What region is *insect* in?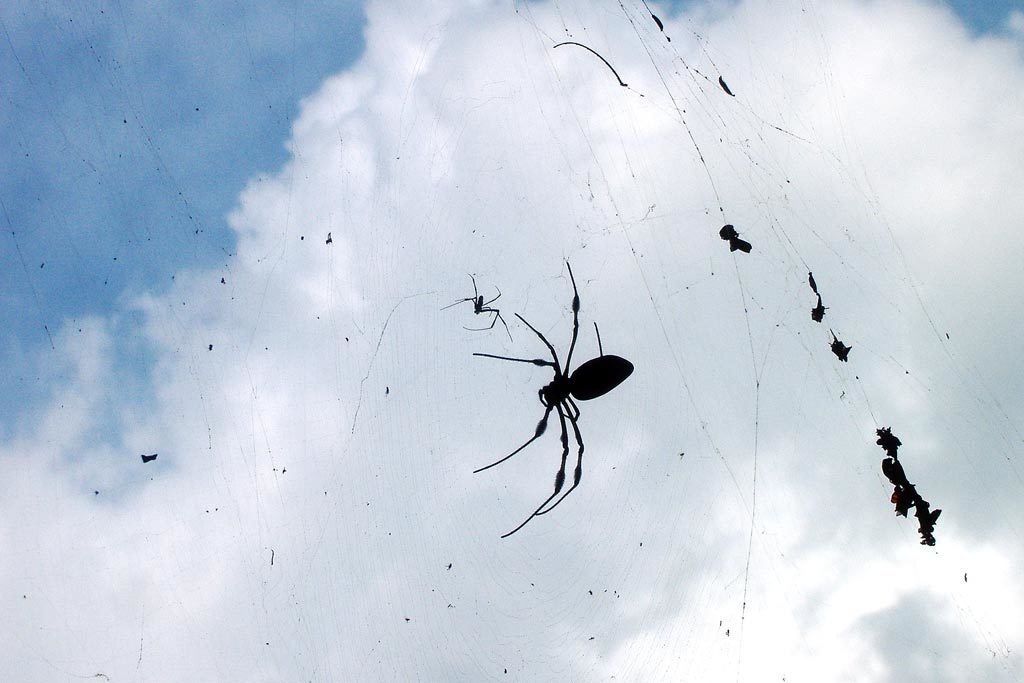
<bbox>434, 276, 514, 341</bbox>.
